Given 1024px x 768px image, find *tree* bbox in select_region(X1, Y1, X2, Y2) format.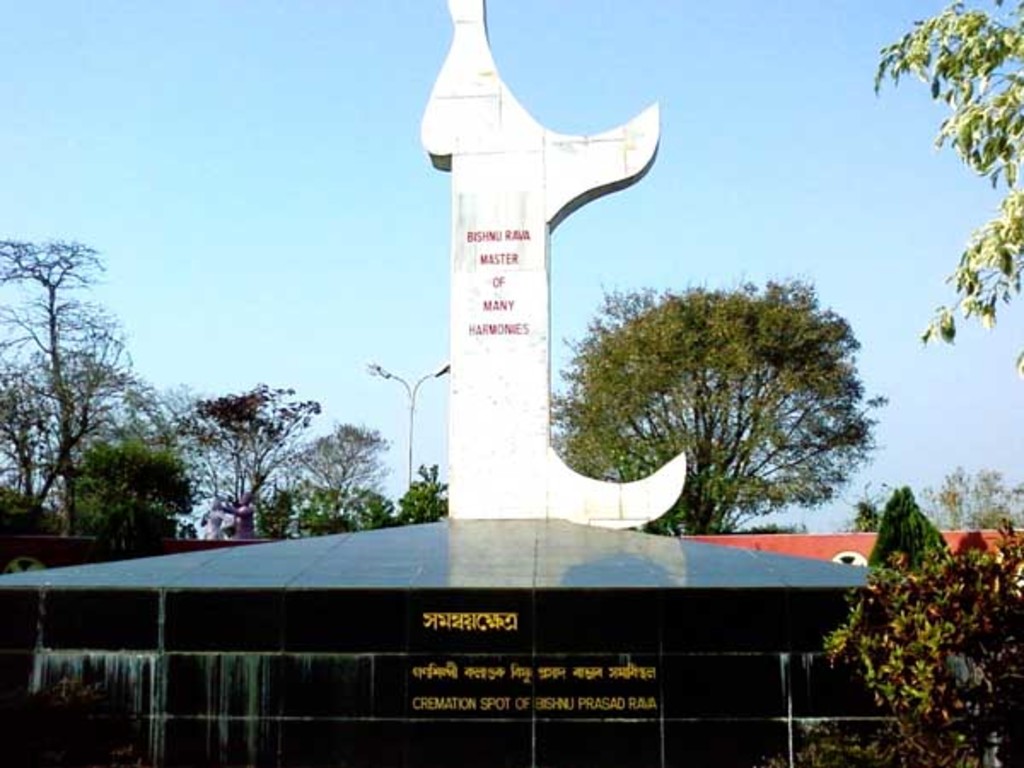
select_region(0, 239, 89, 531).
